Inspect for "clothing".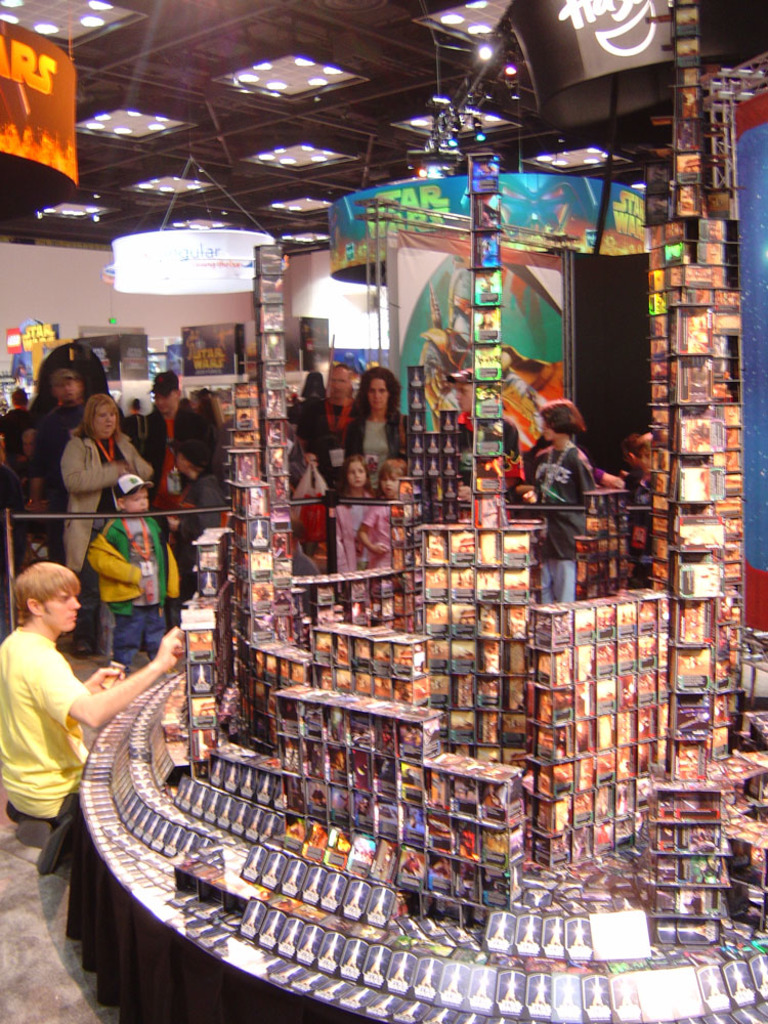
Inspection: x1=1 y1=598 x2=118 y2=839.
